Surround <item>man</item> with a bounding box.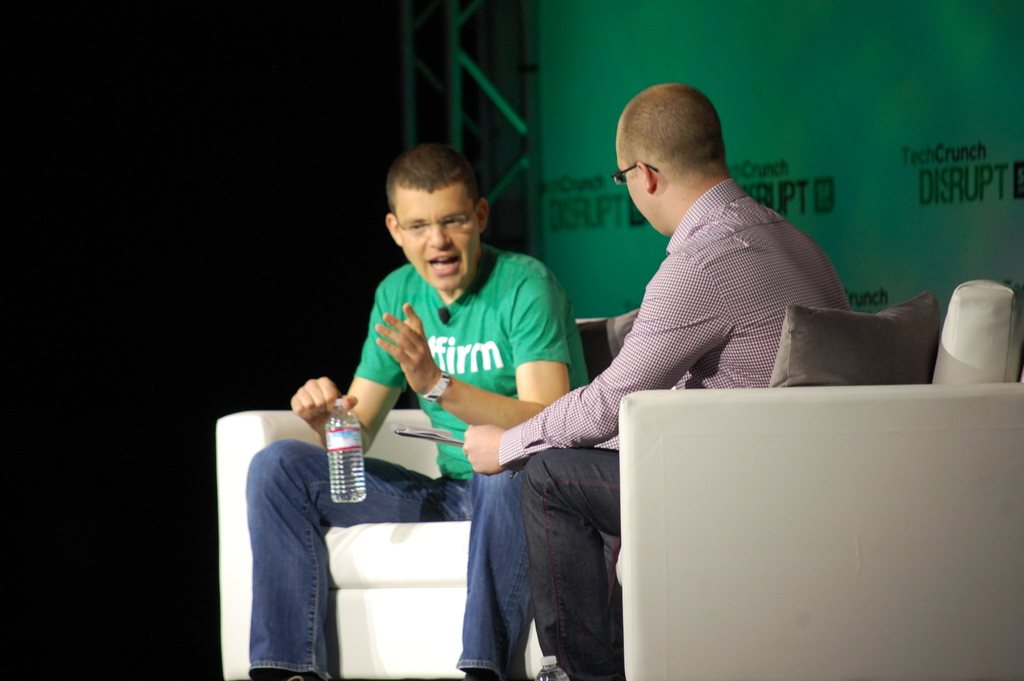
l=248, t=146, r=589, b=680.
